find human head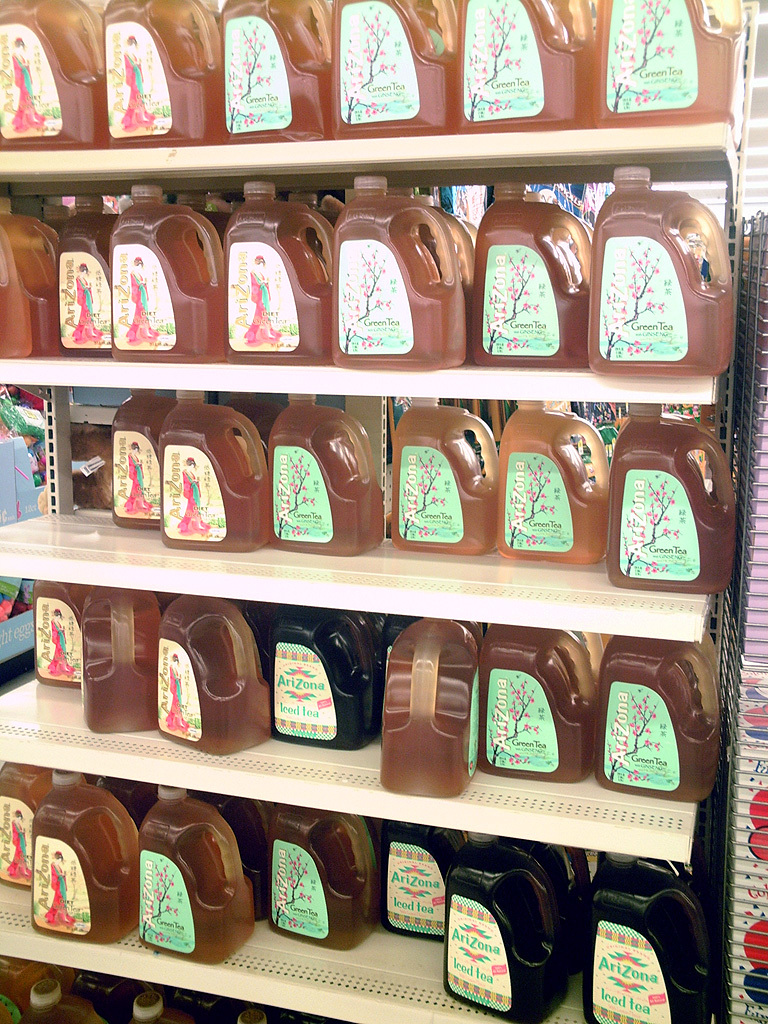
box(14, 803, 27, 822)
